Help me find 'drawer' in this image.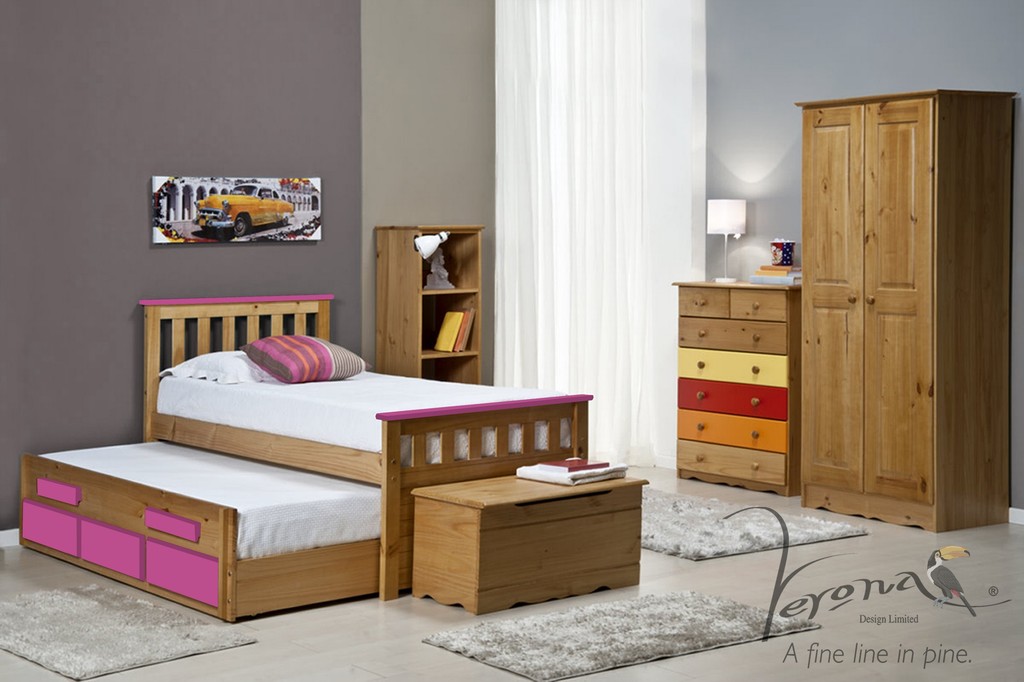
Found it: (676,283,792,317).
